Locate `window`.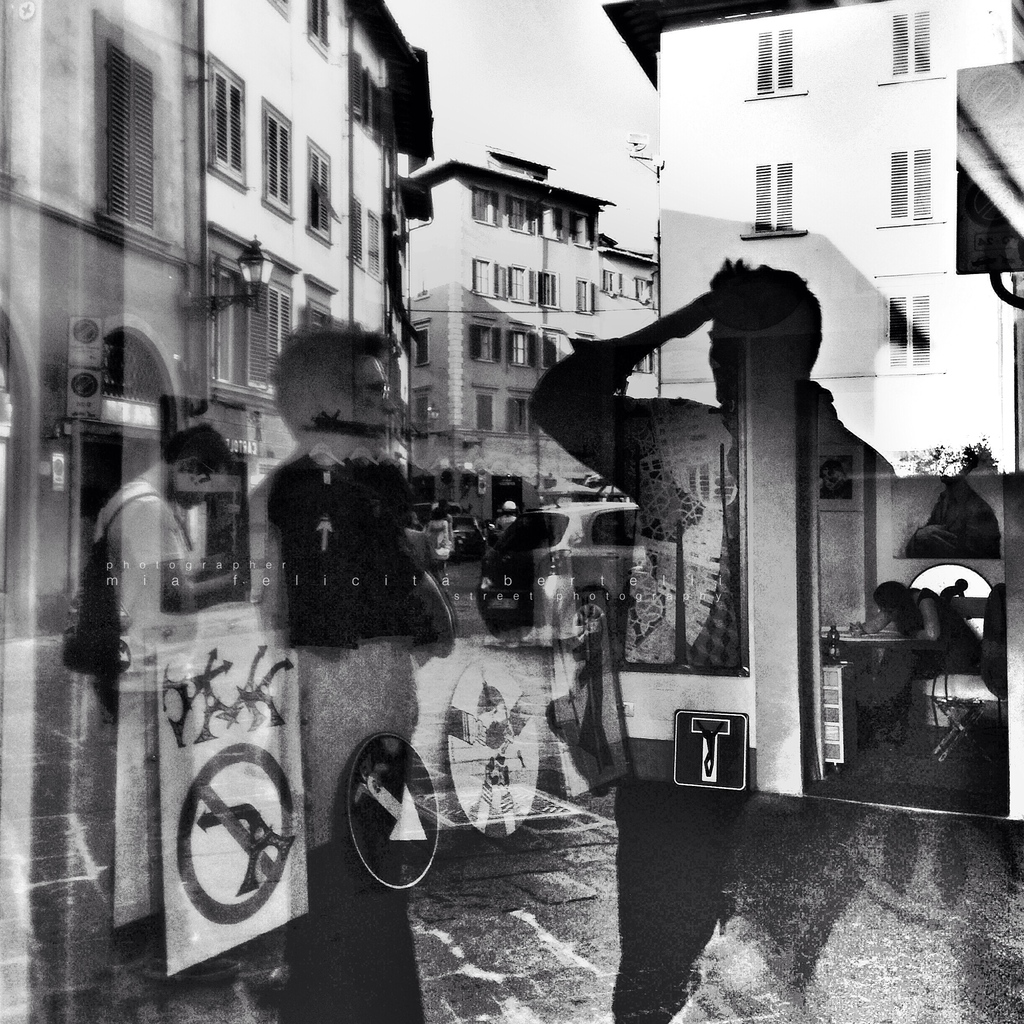
Bounding box: {"left": 466, "top": 259, "right": 497, "bottom": 292}.
